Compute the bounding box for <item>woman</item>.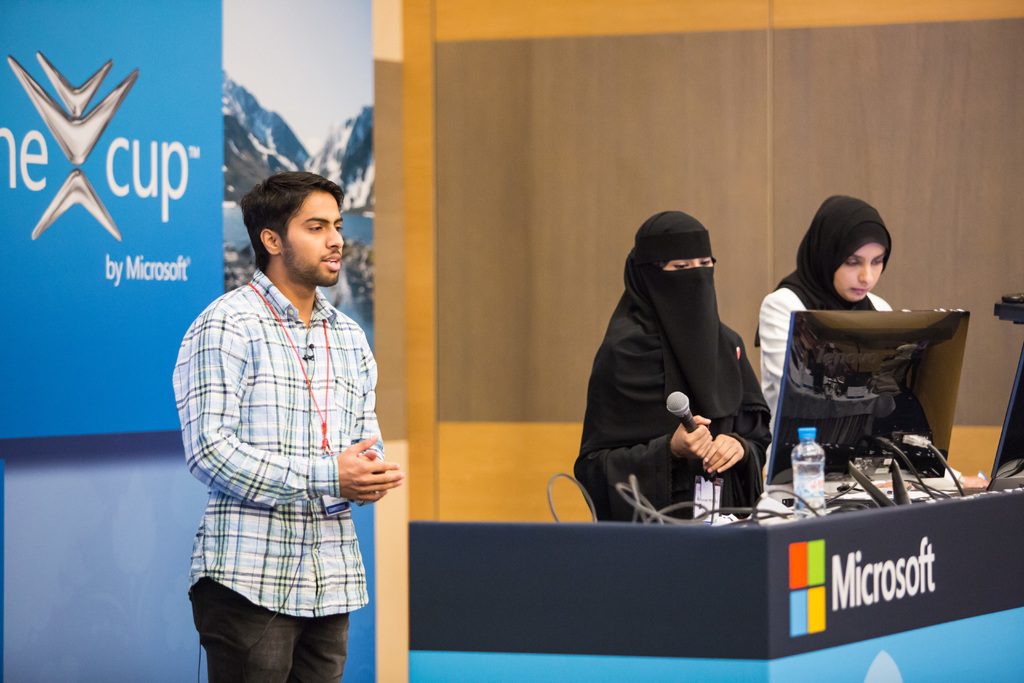
<region>756, 190, 895, 425</region>.
